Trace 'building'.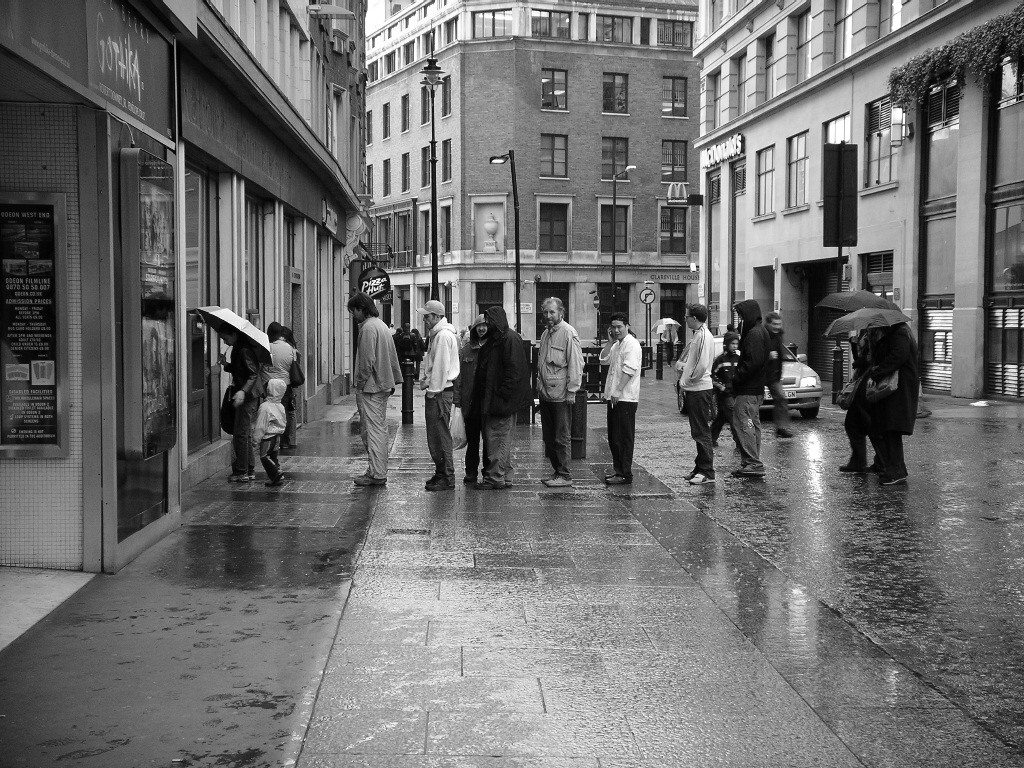
Traced to rect(354, 0, 698, 362).
